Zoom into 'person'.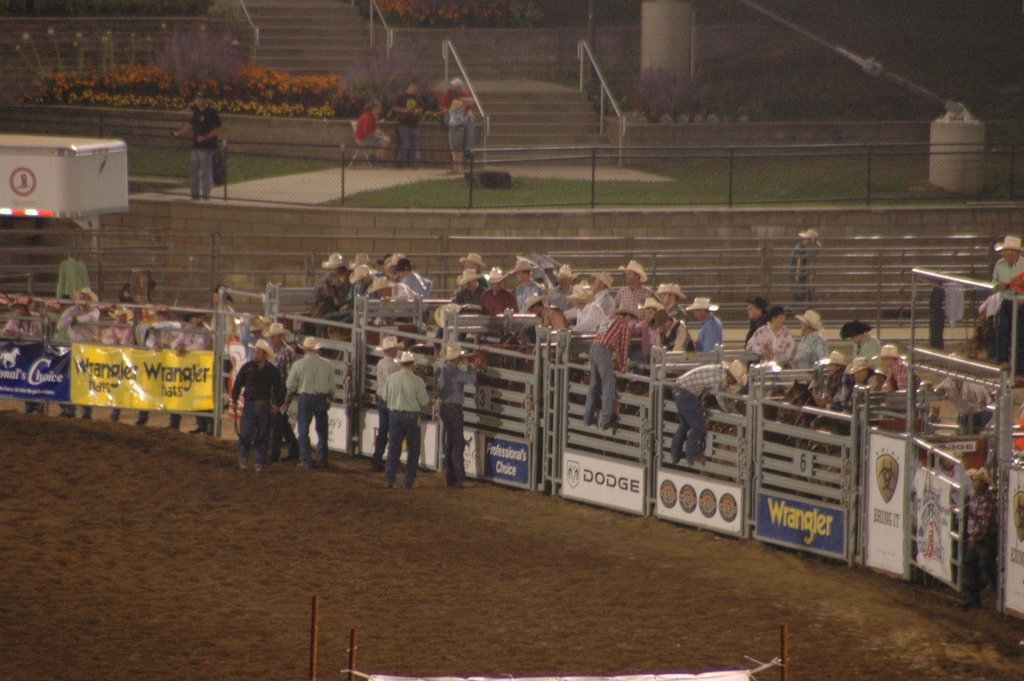
Zoom target: [445,88,476,172].
